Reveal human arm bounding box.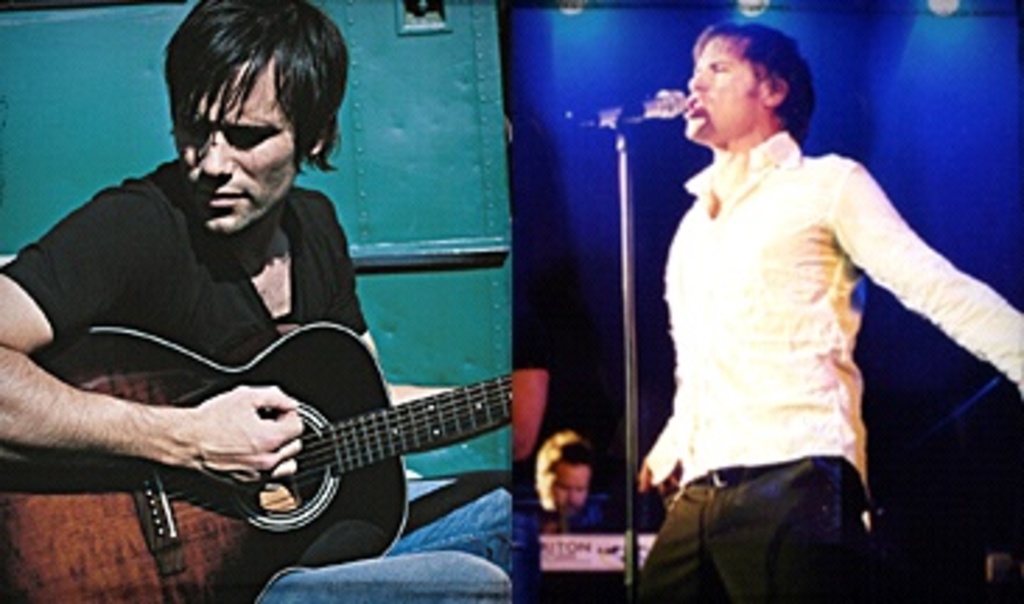
Revealed: Rect(0, 299, 311, 537).
